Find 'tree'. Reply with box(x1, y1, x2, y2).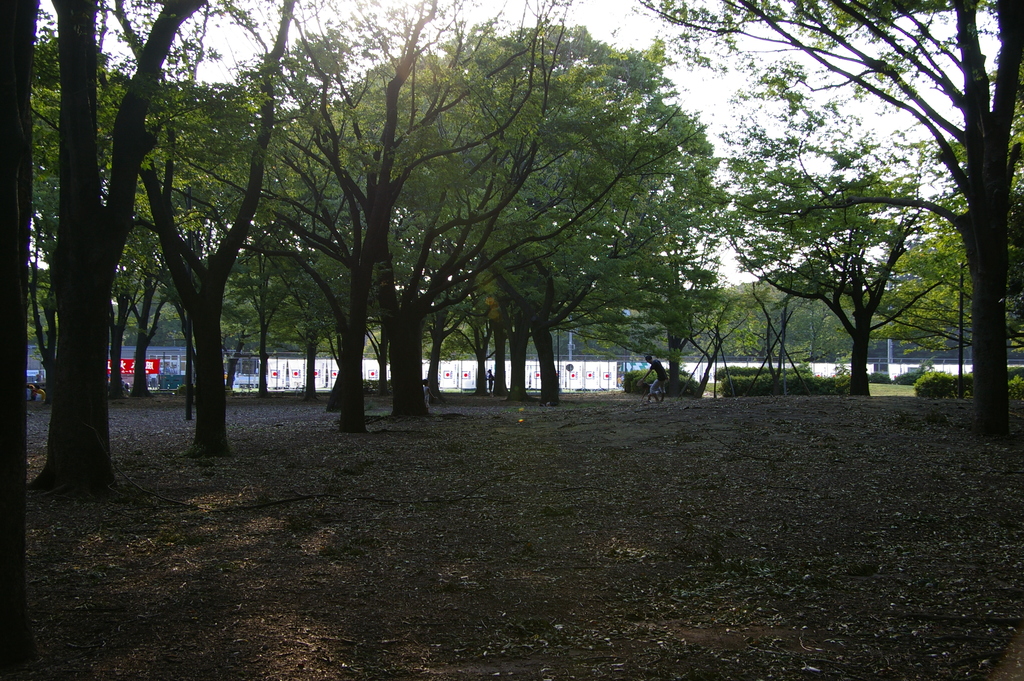
box(43, 0, 216, 507).
